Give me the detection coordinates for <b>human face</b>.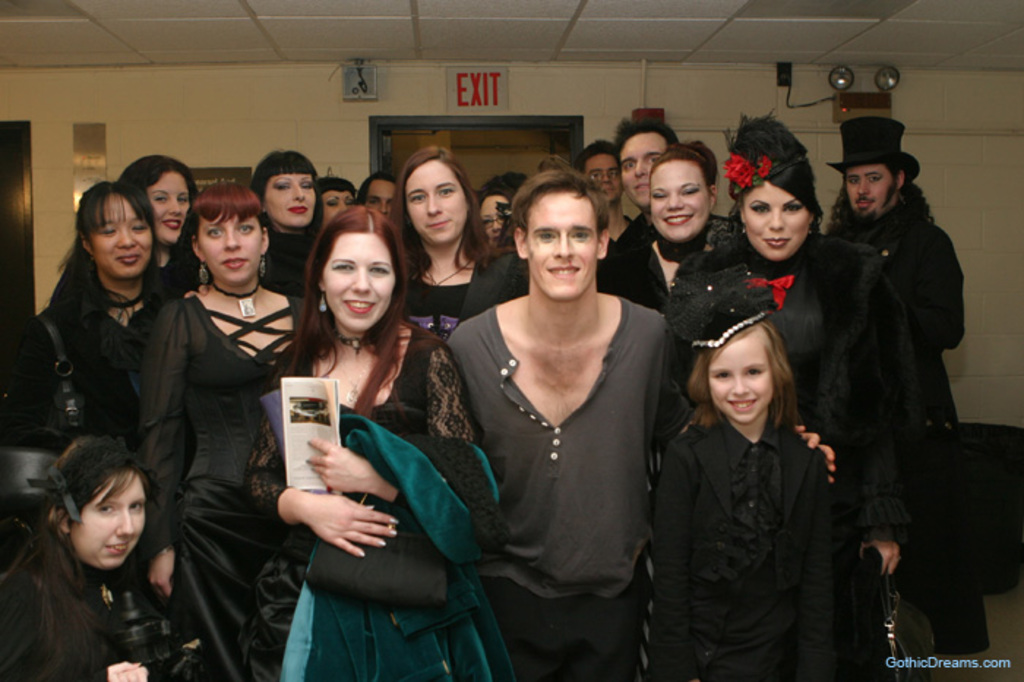
[200, 205, 262, 278].
